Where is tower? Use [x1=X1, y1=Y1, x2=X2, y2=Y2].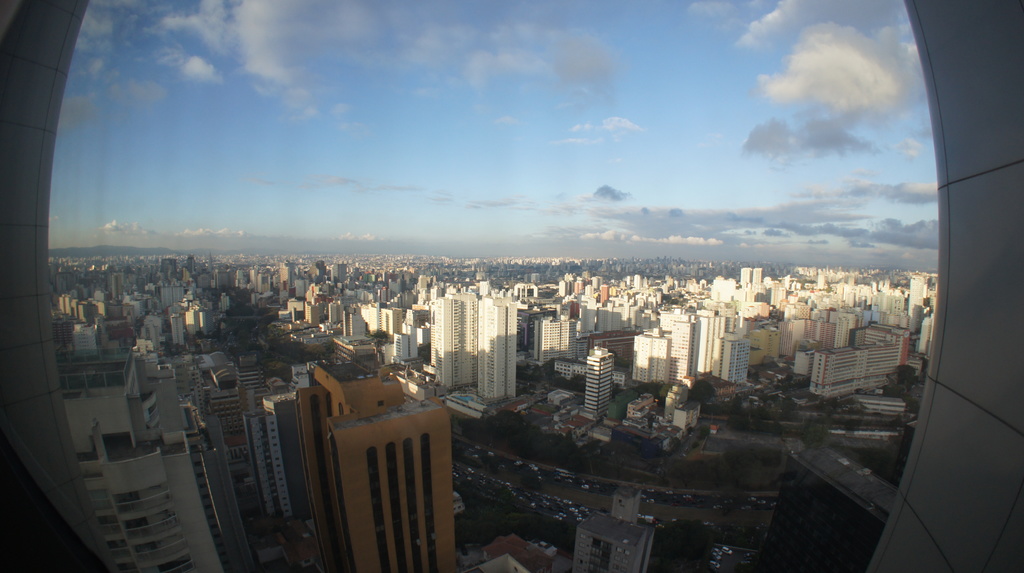
[x1=733, y1=262, x2=770, y2=307].
